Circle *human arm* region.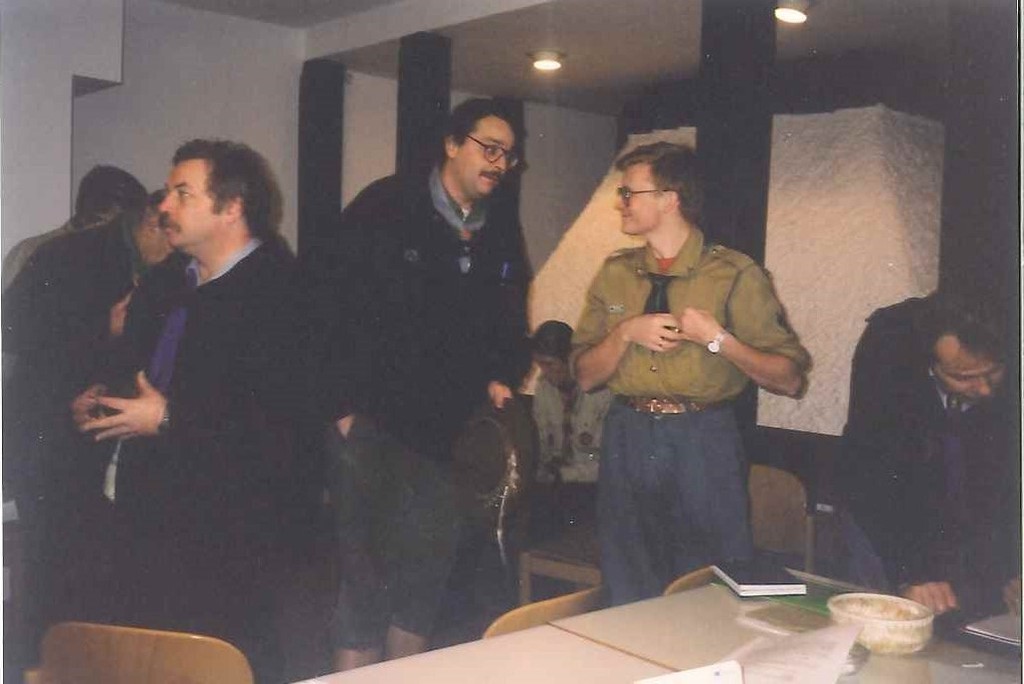
Region: (681,253,808,400).
